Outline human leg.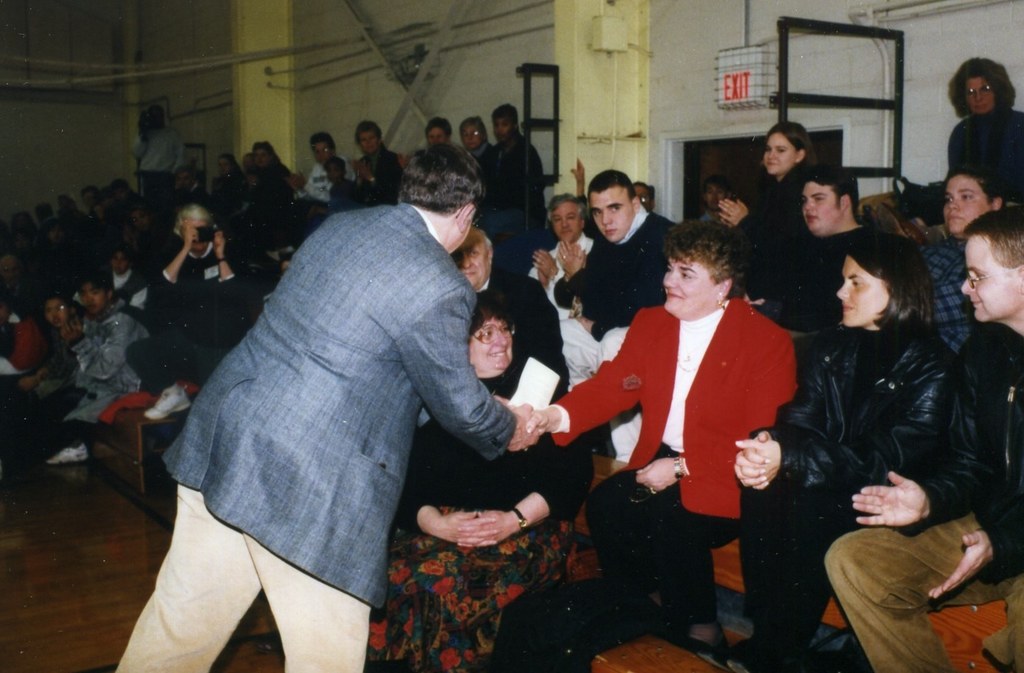
Outline: pyautogui.locateOnScreen(824, 506, 998, 672).
